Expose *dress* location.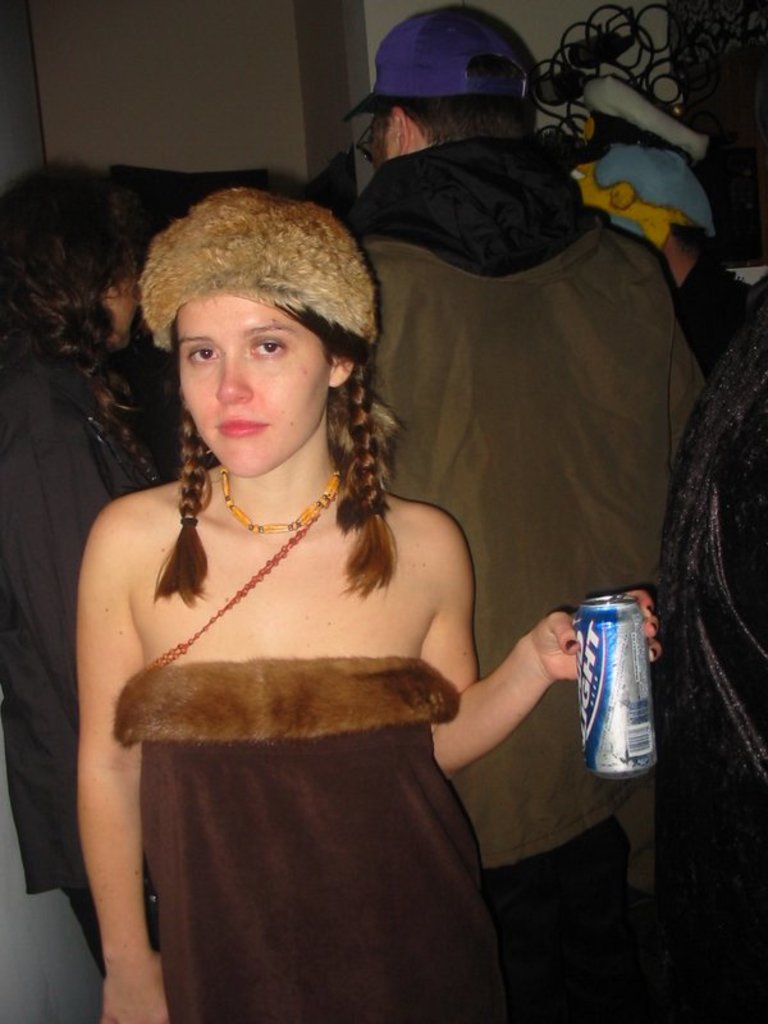
Exposed at (x1=114, y1=658, x2=506, y2=1023).
